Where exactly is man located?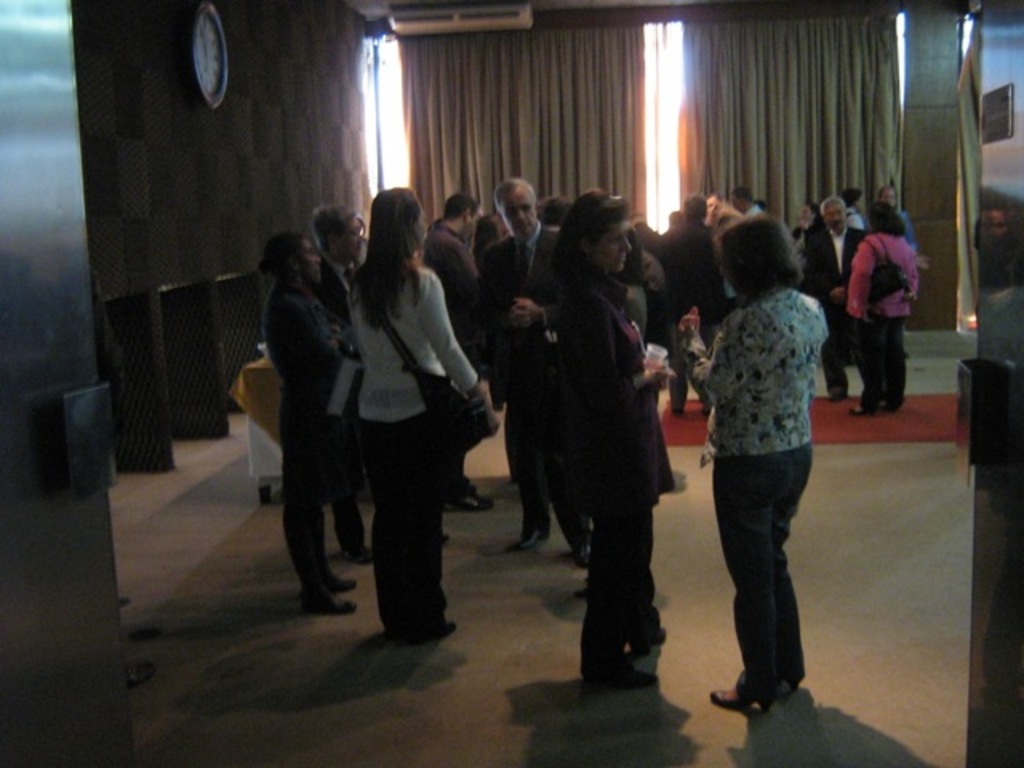
Its bounding box is rect(651, 189, 722, 422).
